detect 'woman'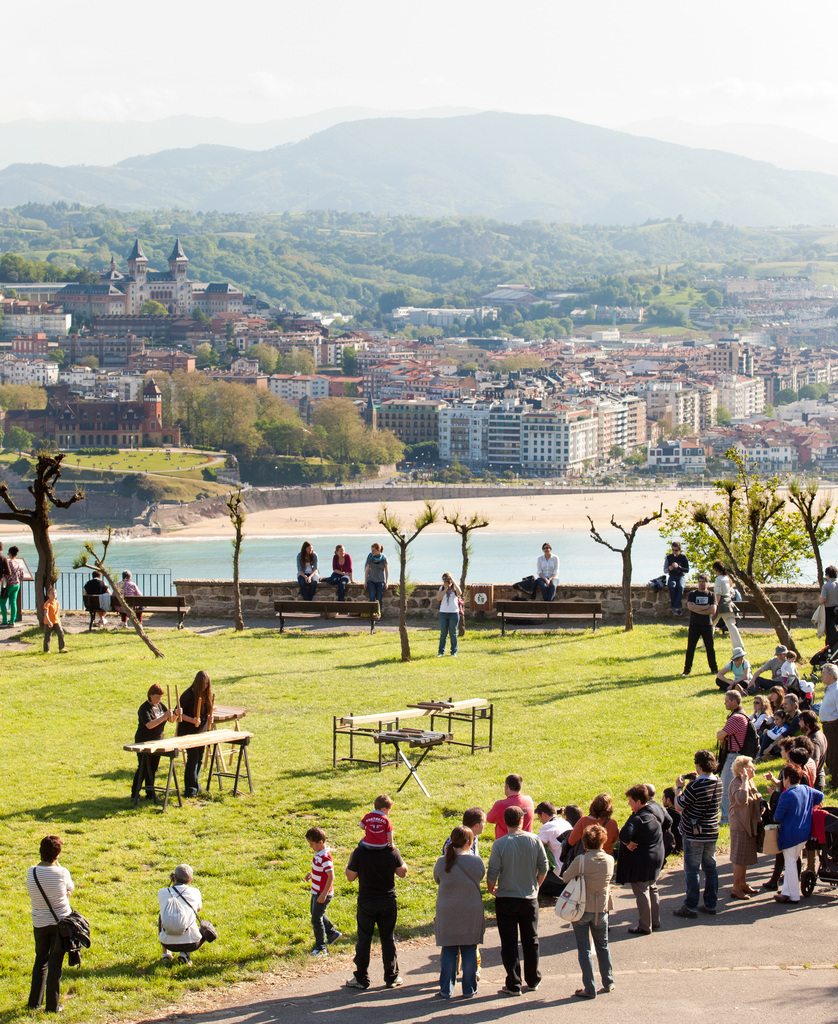
crop(23, 840, 89, 1012)
